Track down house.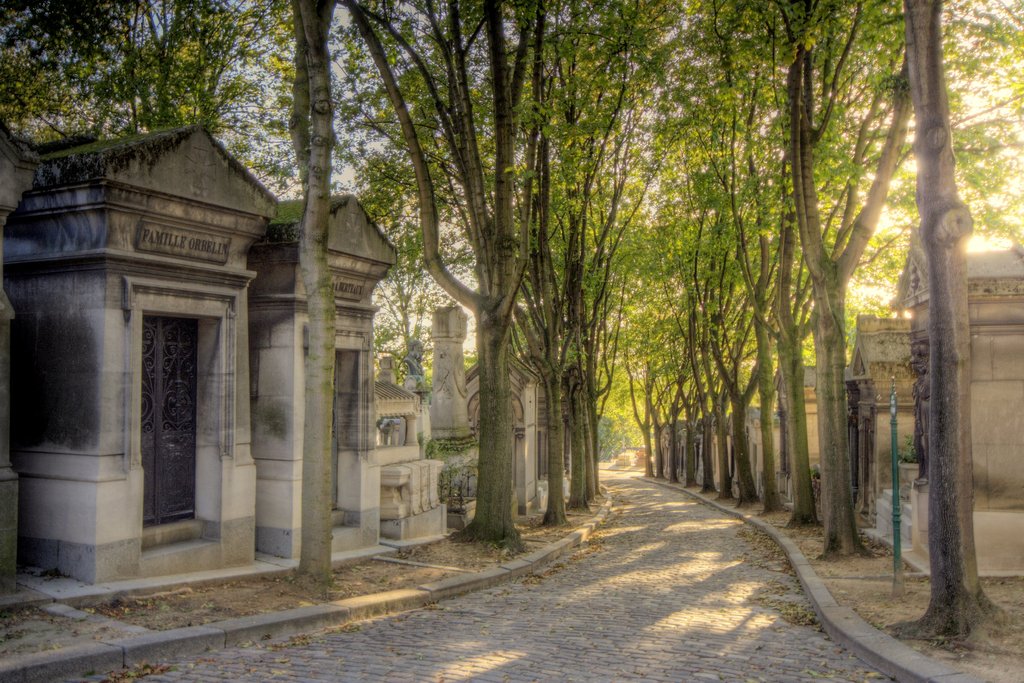
Tracked to {"left": 699, "top": 417, "right": 723, "bottom": 491}.
